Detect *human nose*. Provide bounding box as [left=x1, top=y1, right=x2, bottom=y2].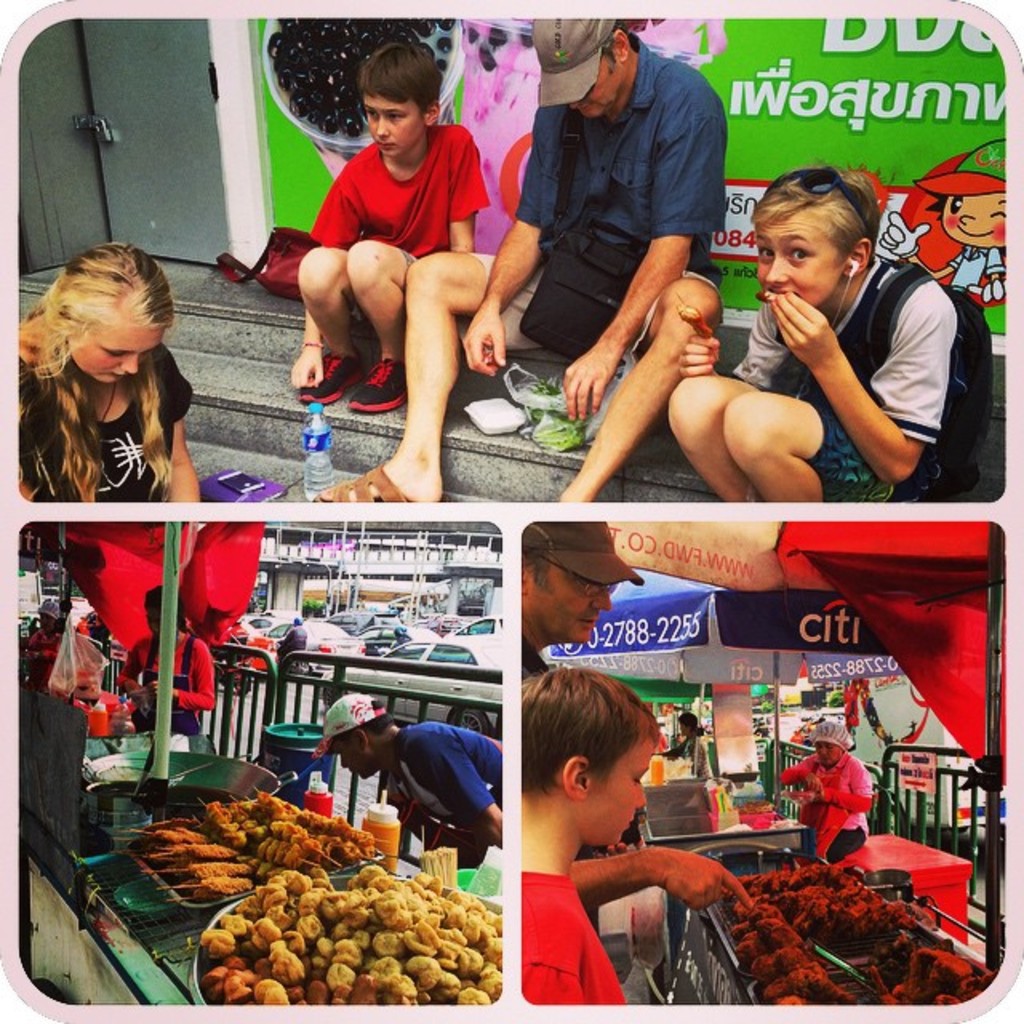
[left=126, top=357, right=142, bottom=371].
